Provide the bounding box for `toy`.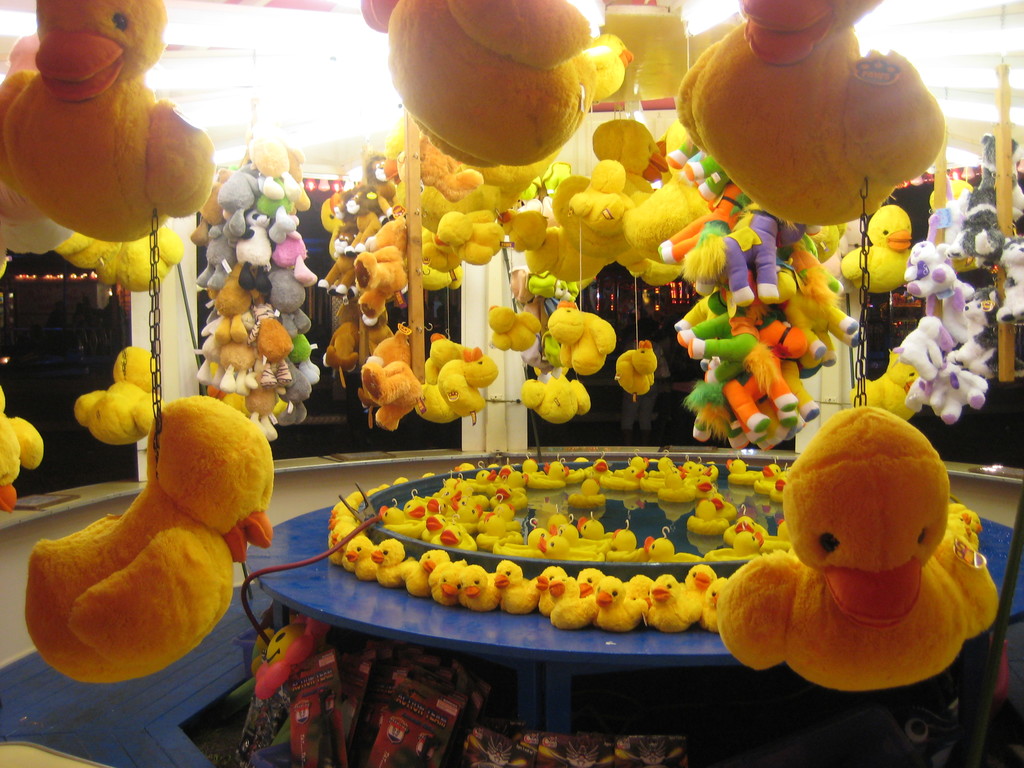
<region>619, 174, 713, 257</region>.
